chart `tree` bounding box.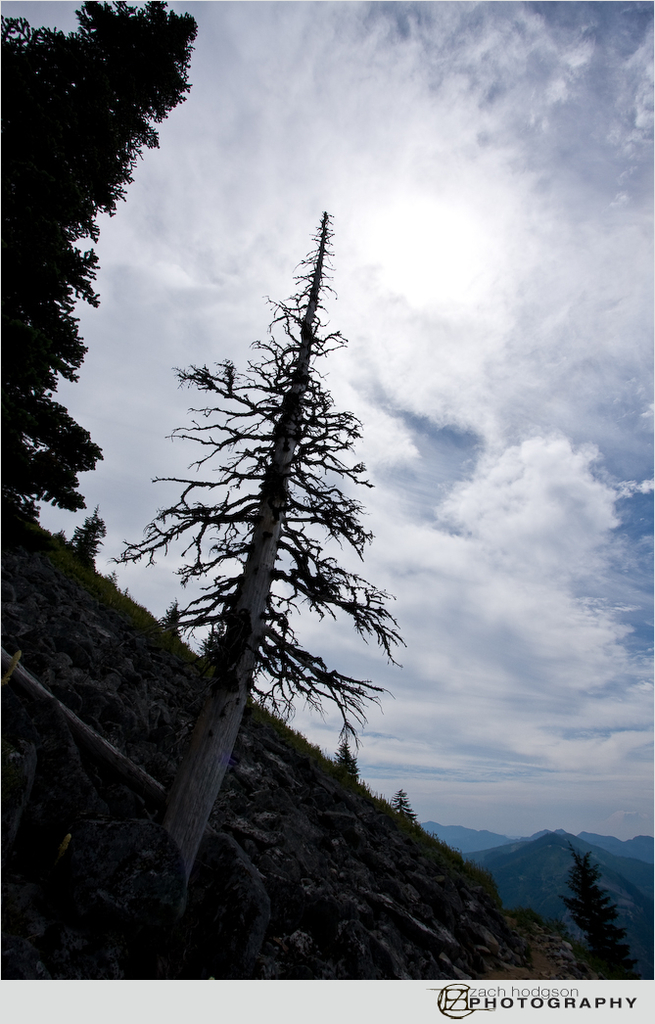
Charted: detection(106, 207, 401, 974).
